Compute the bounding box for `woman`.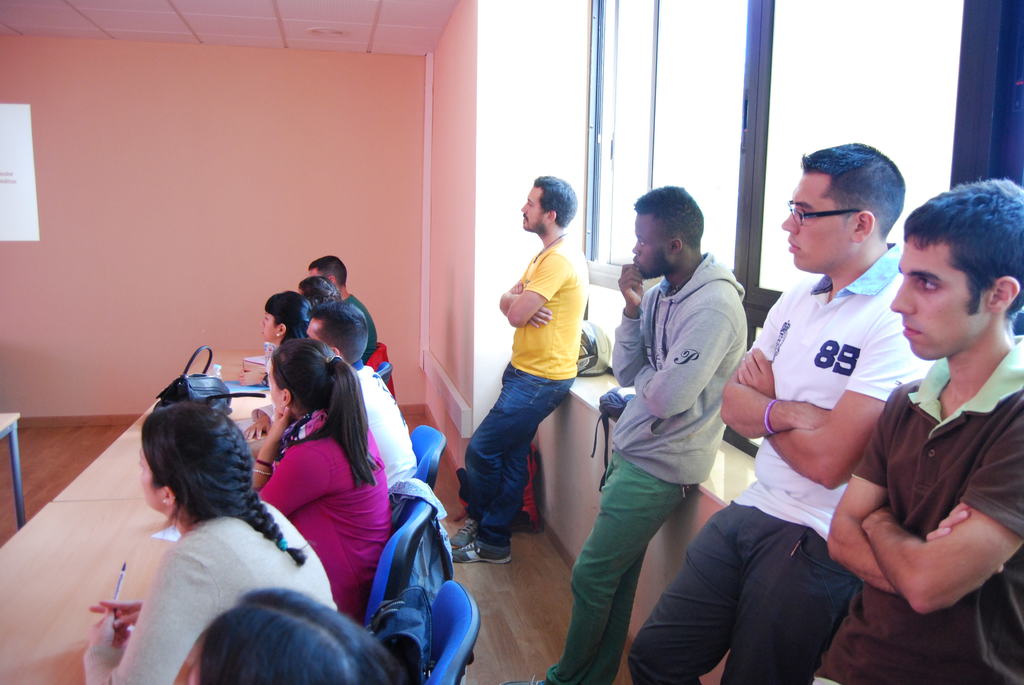
97,365,323,682.
